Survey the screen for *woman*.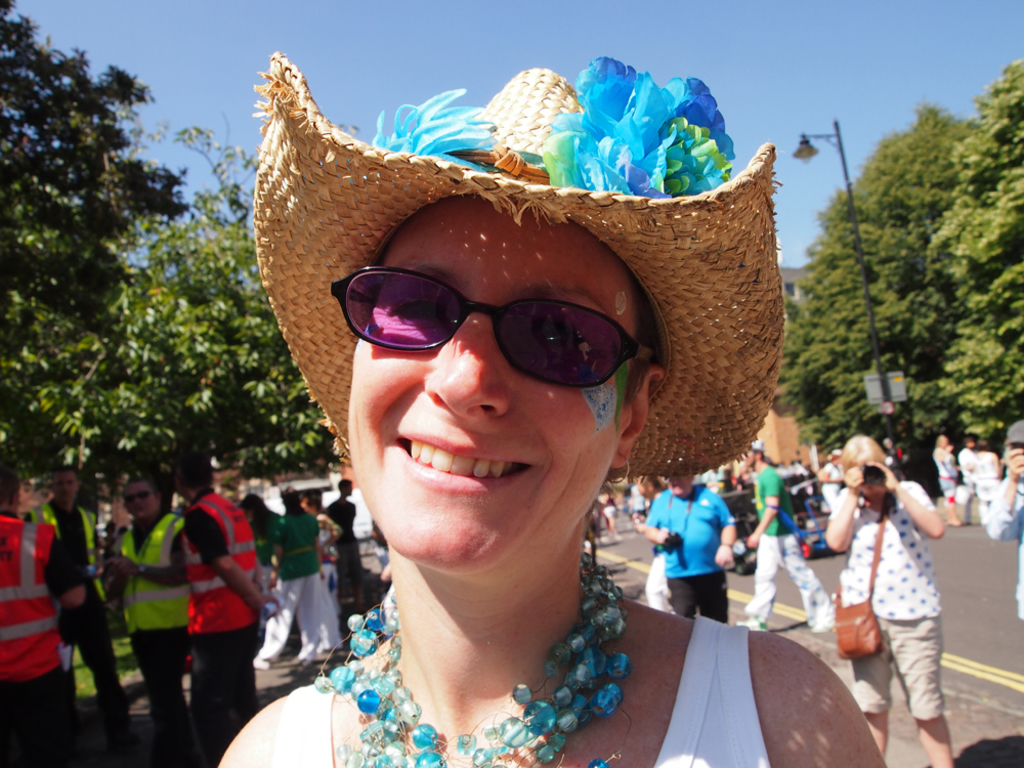
Survey found: rect(241, 490, 297, 653).
